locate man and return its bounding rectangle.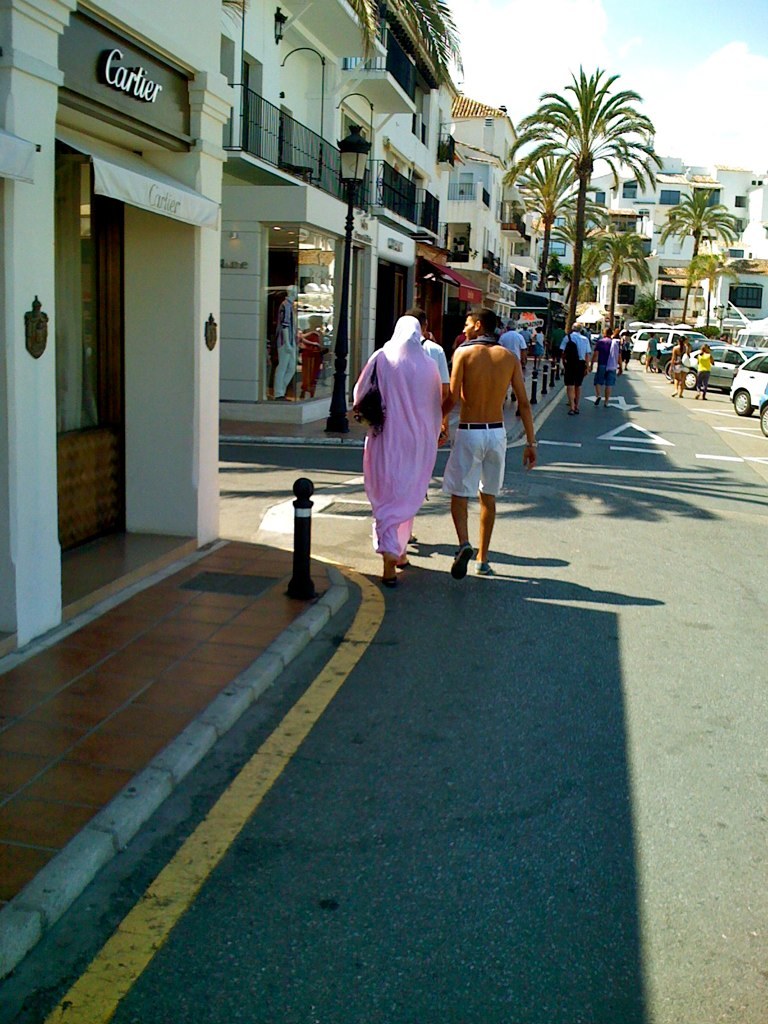
406 306 453 446.
